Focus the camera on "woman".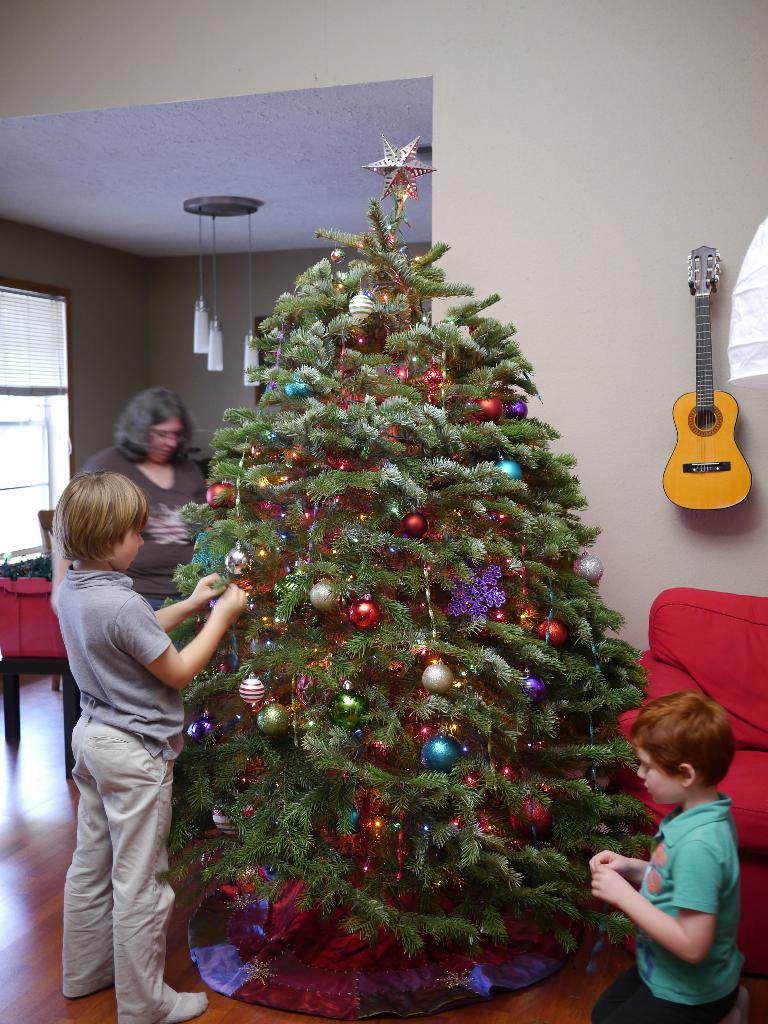
Focus region: x1=79, y1=385, x2=219, y2=844.
